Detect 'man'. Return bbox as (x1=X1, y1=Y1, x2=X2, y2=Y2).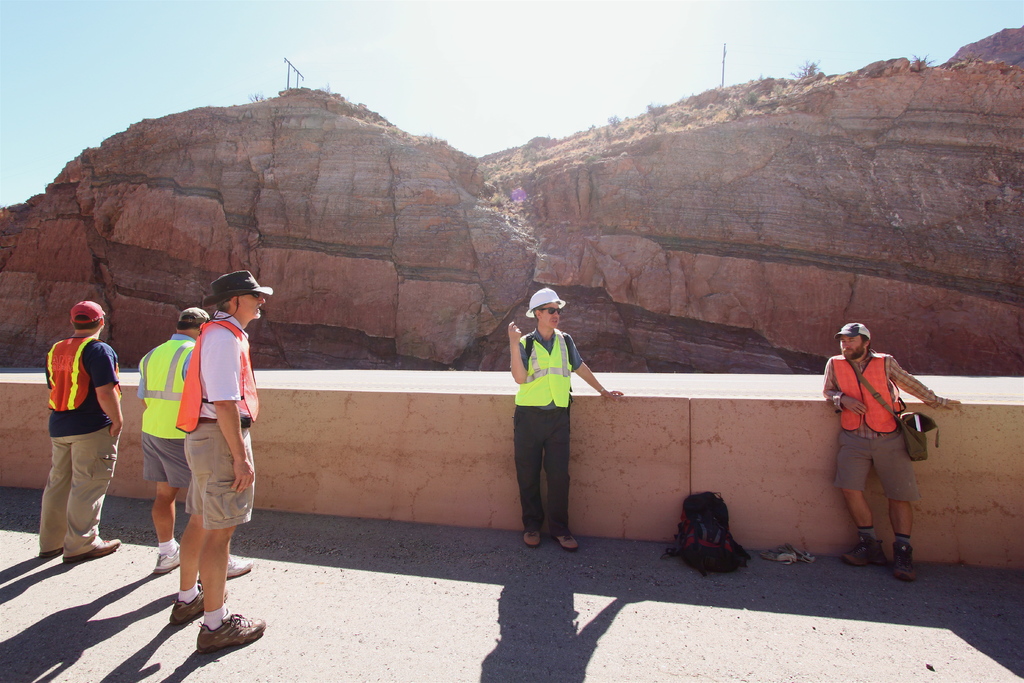
(x1=819, y1=320, x2=963, y2=582).
